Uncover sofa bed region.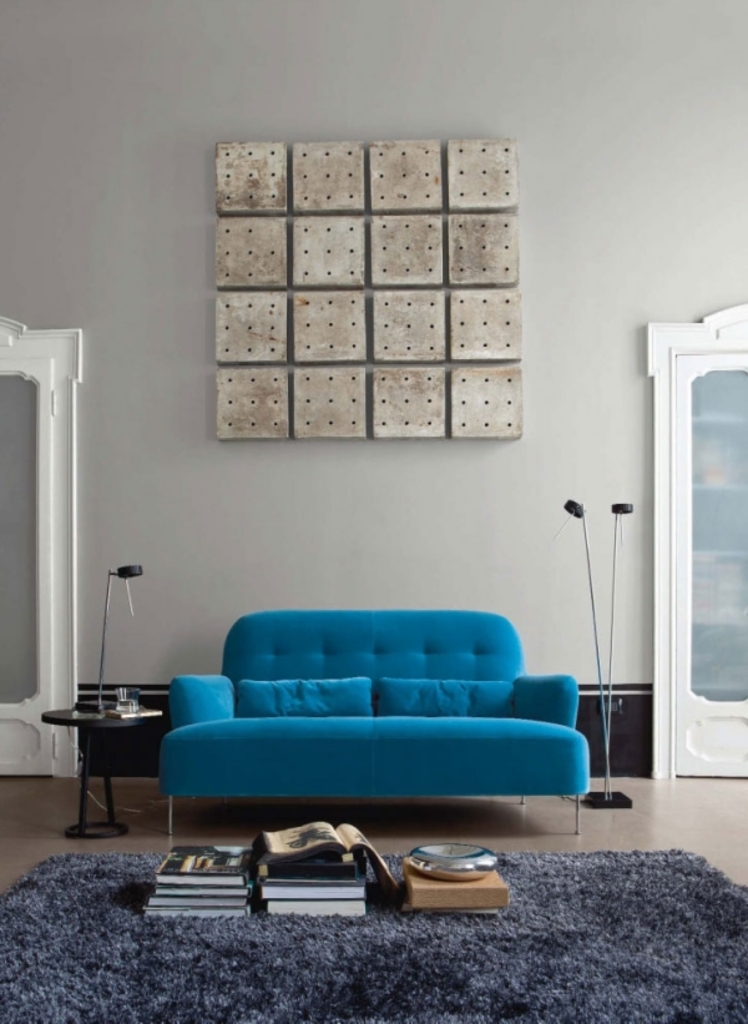
Uncovered: (left=155, top=602, right=592, bottom=844).
